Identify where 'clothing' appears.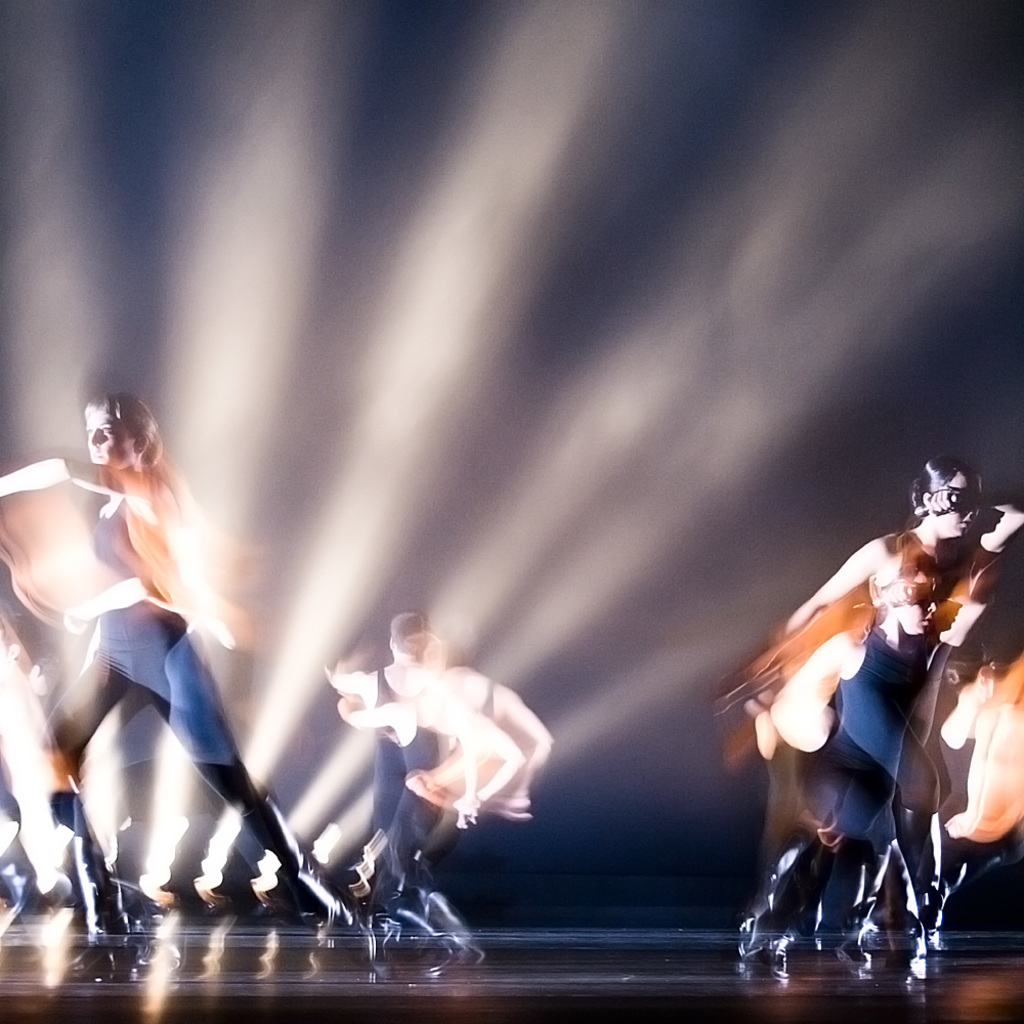
Appears at locate(25, 429, 237, 857).
